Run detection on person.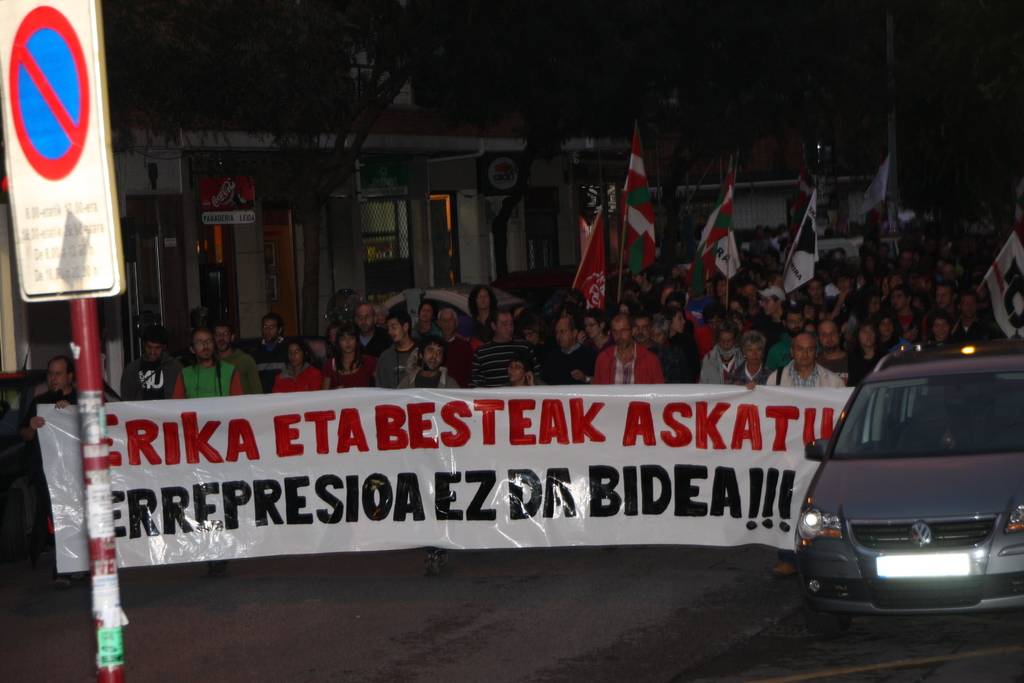
Result: crop(728, 336, 776, 386).
